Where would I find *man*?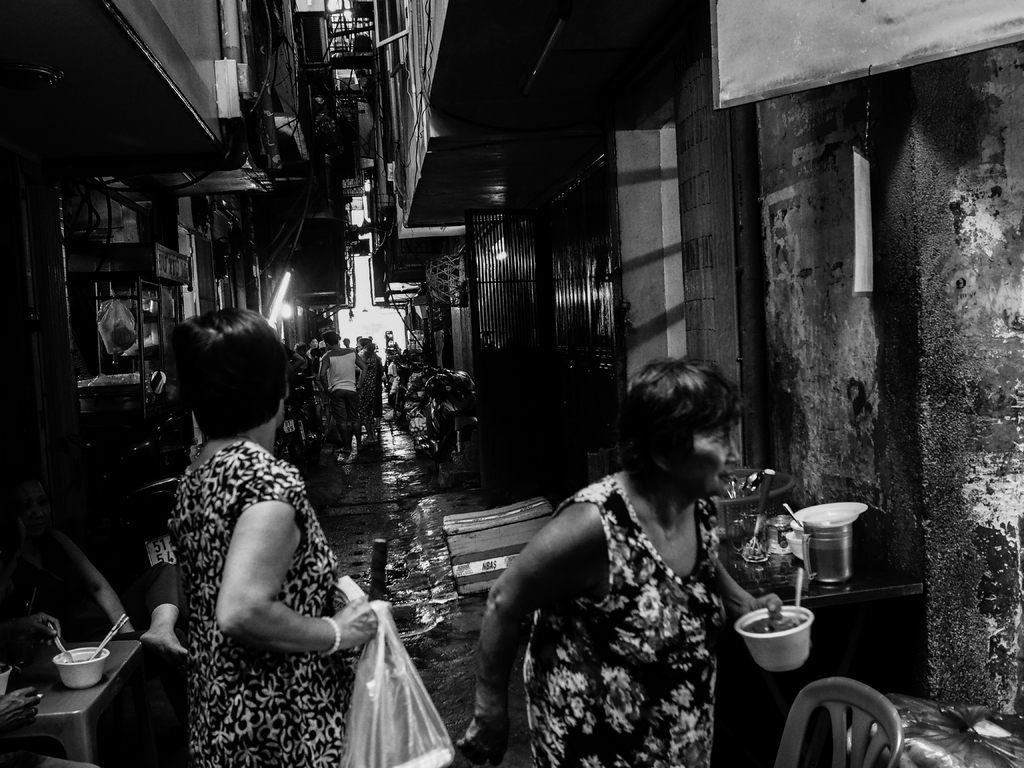
At locate(316, 331, 361, 456).
